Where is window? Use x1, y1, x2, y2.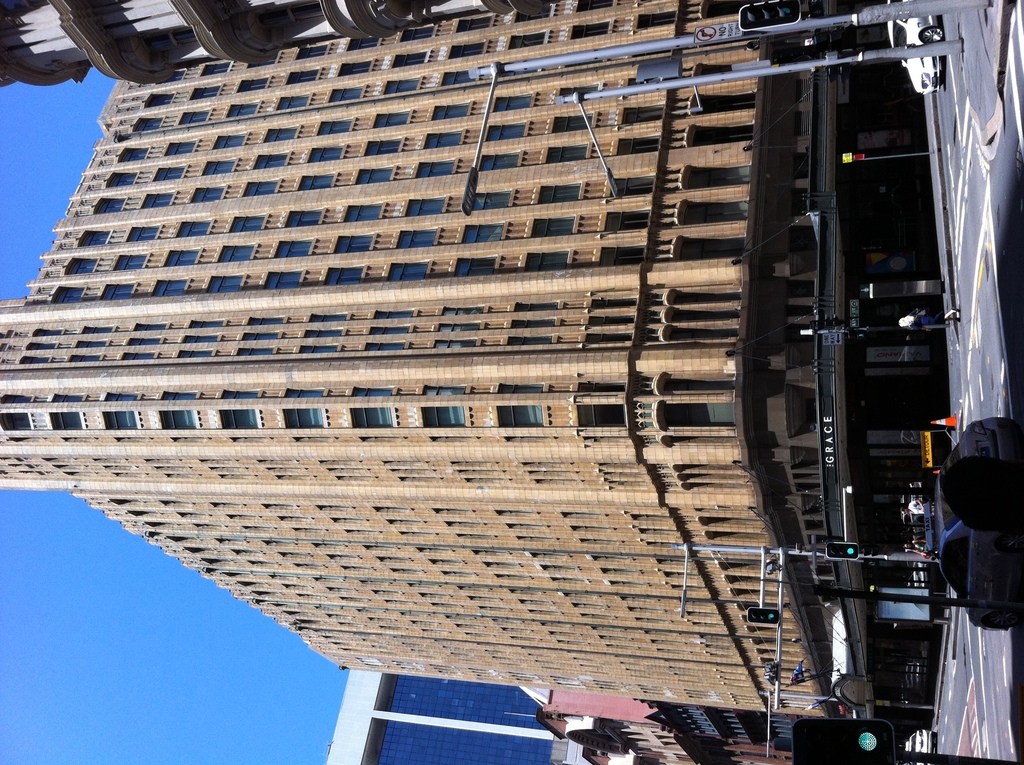
365, 136, 406, 156.
